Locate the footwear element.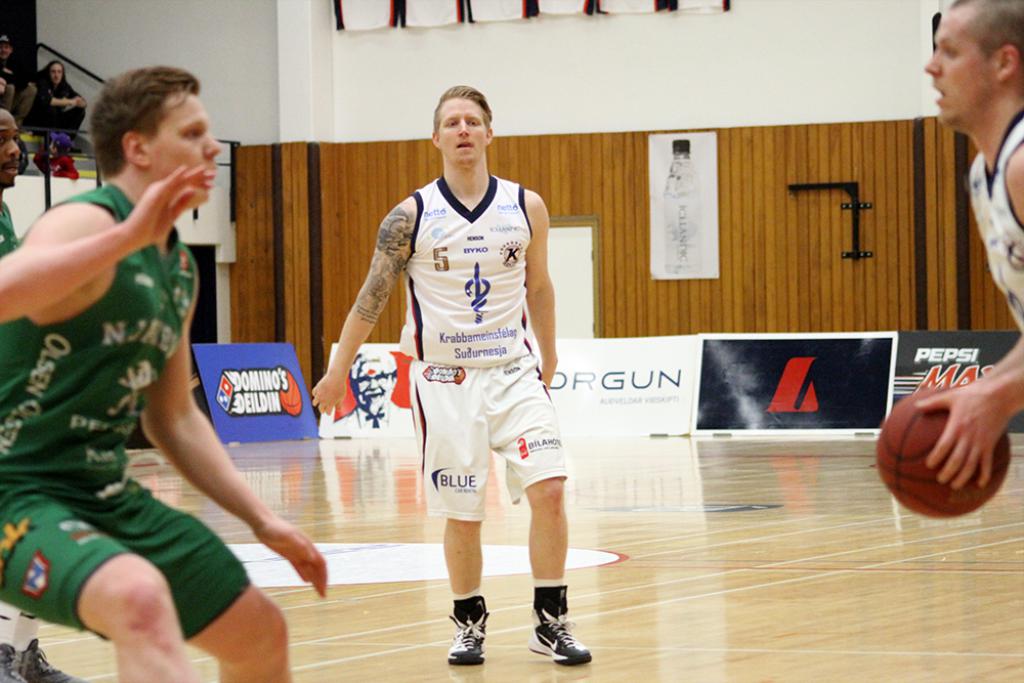
Element bbox: bbox(447, 595, 487, 666).
